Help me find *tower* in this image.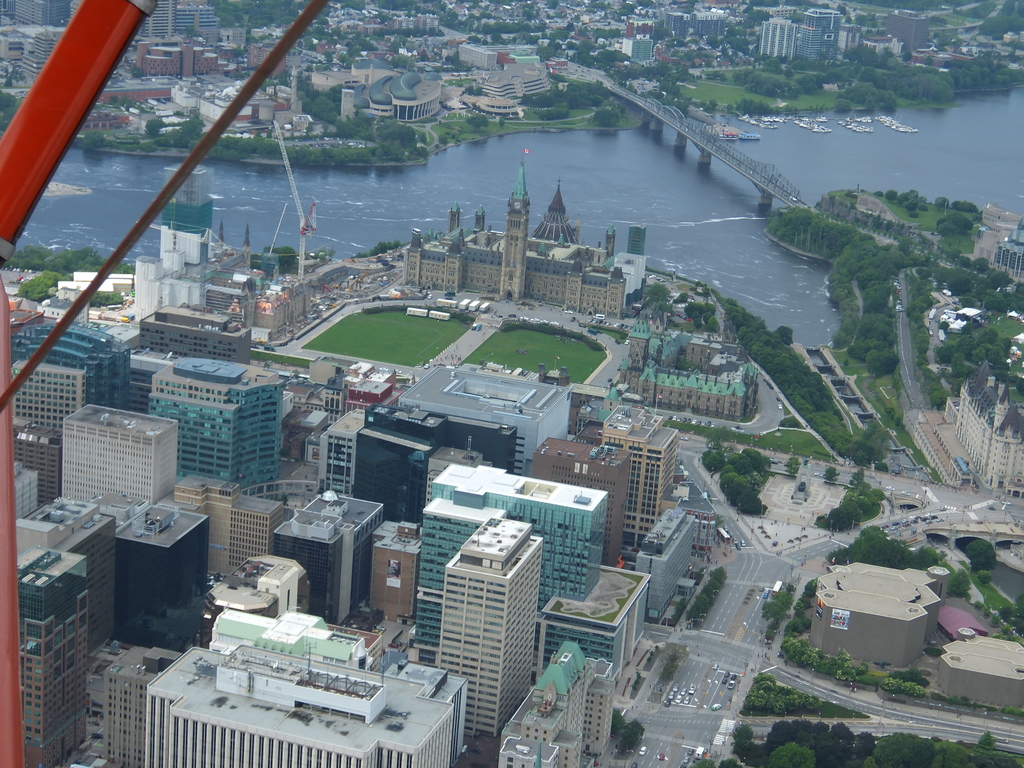
Found it: 54,396,179,513.
